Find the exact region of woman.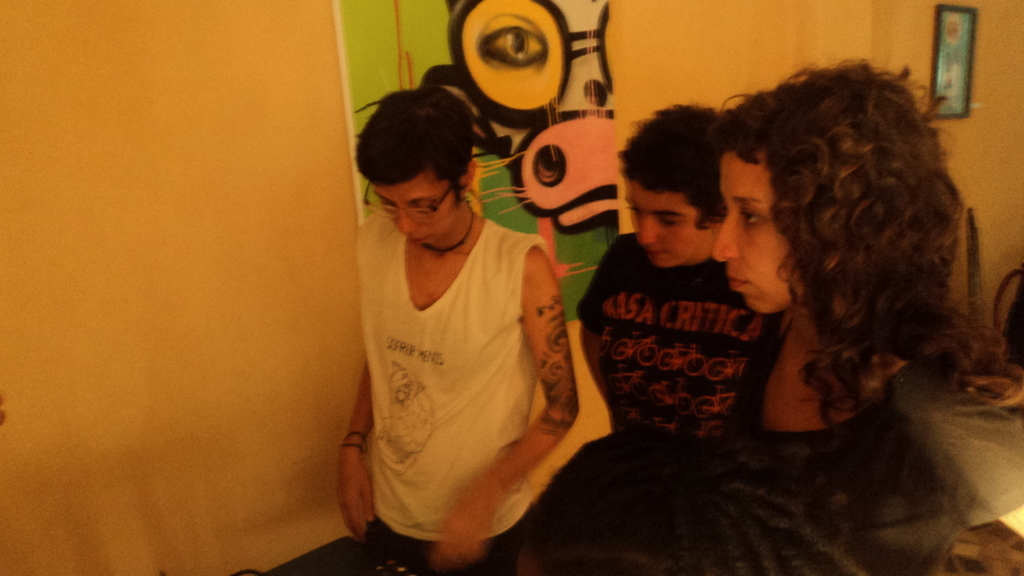
Exact region: x1=692, y1=56, x2=1023, y2=504.
